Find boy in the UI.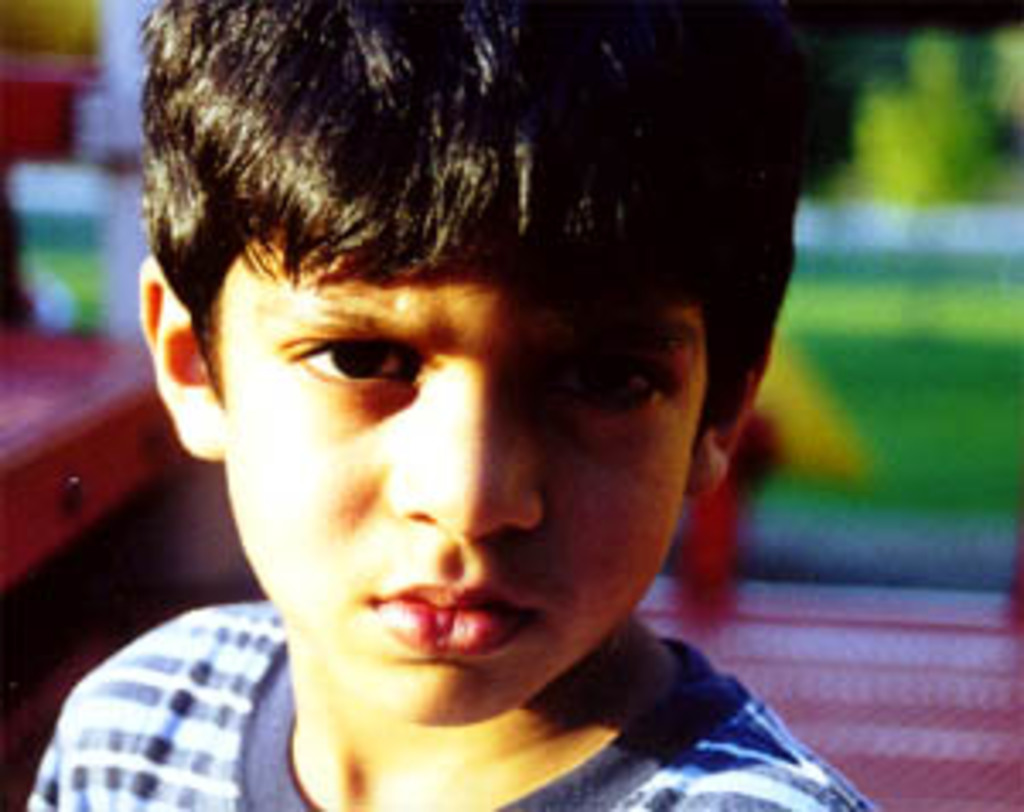
UI element at bbox=(20, 0, 860, 809).
